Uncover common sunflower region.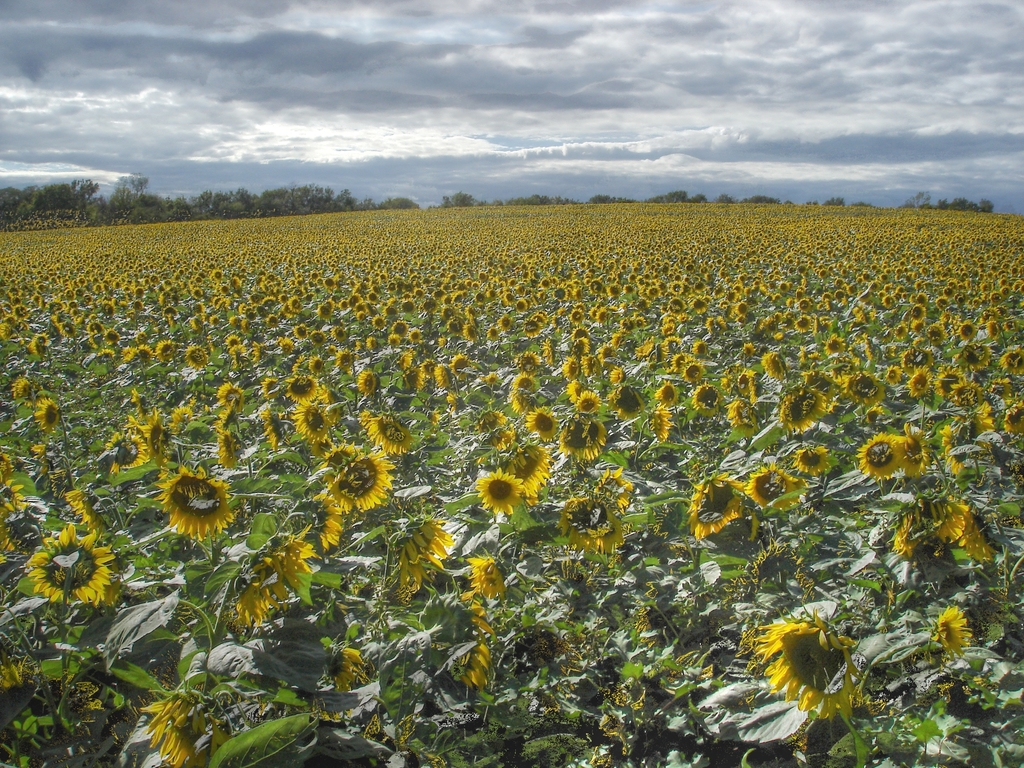
Uncovered: detection(284, 371, 318, 404).
